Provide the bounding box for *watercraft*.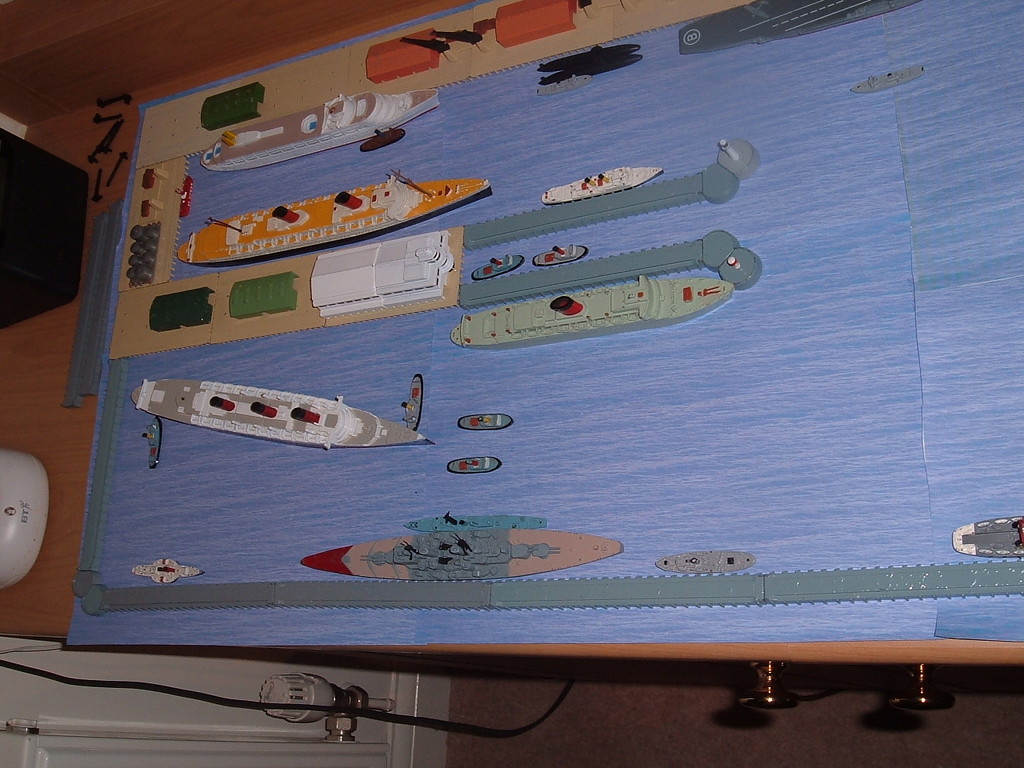
bbox=[455, 410, 518, 432].
